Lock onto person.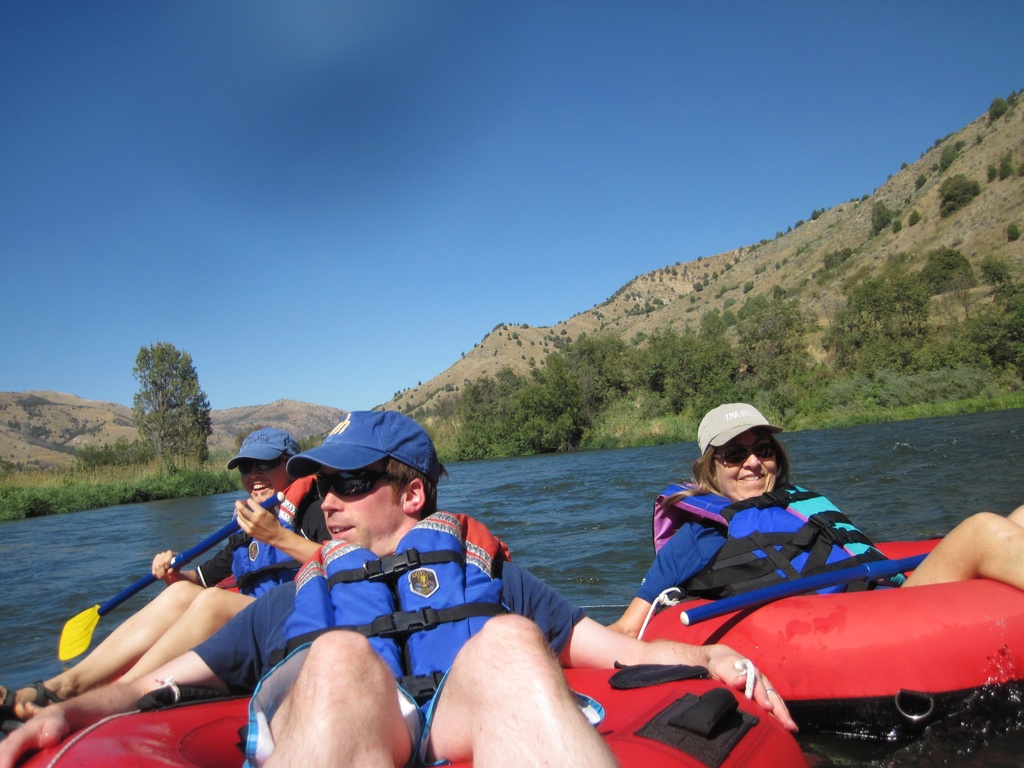
Locked: <region>602, 401, 1023, 635</region>.
